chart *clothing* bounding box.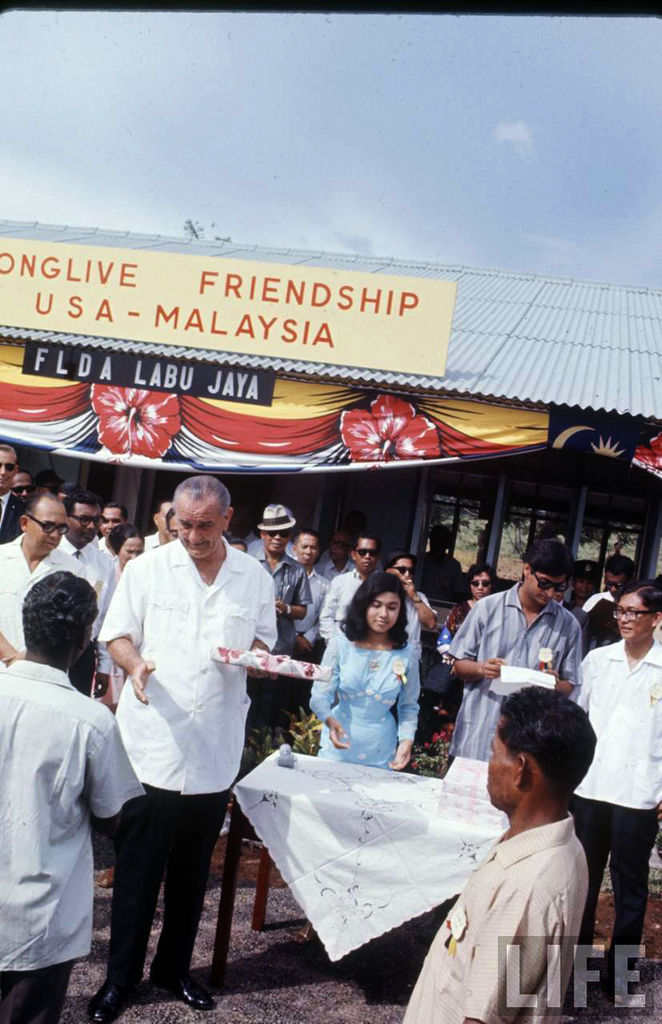
Charted: (302, 568, 323, 642).
